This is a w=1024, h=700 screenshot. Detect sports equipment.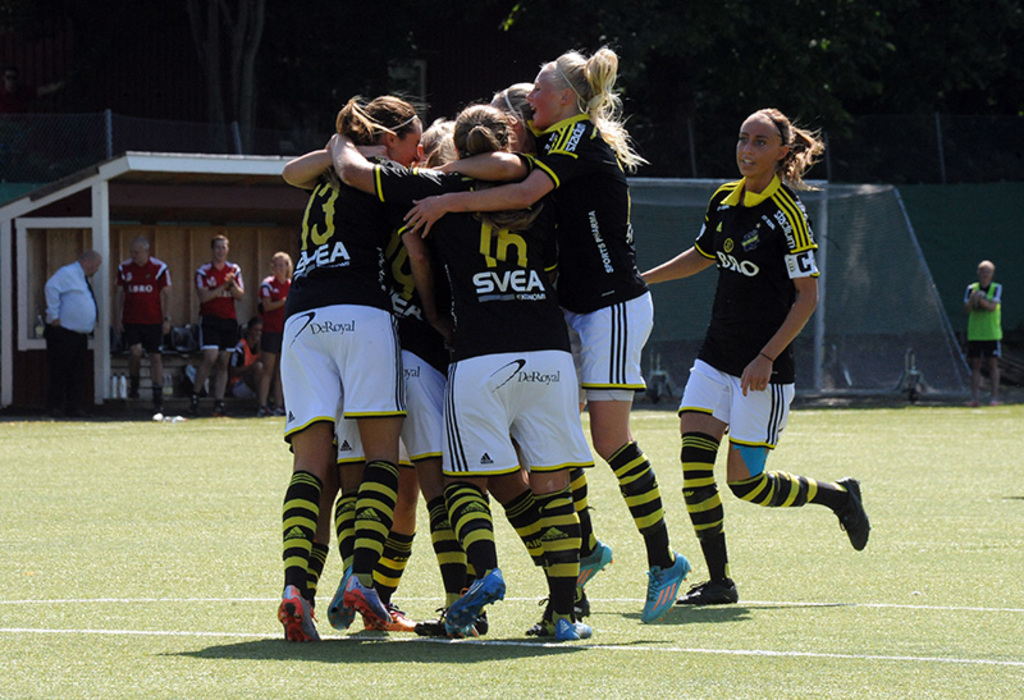
l=831, t=477, r=873, b=552.
